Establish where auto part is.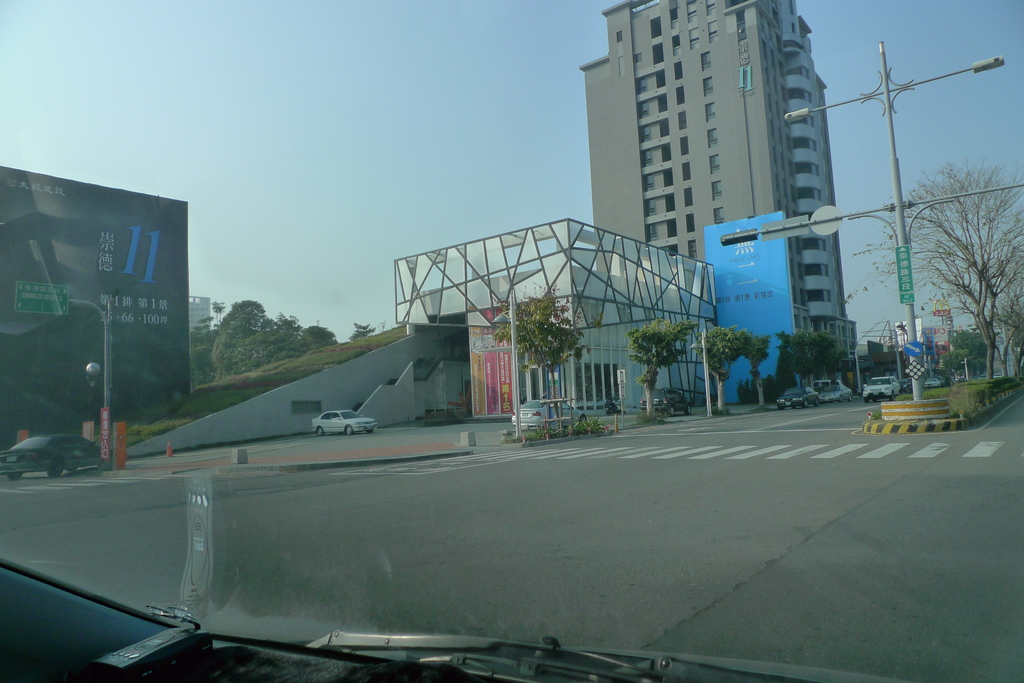
Established at [x1=0, y1=559, x2=669, y2=682].
